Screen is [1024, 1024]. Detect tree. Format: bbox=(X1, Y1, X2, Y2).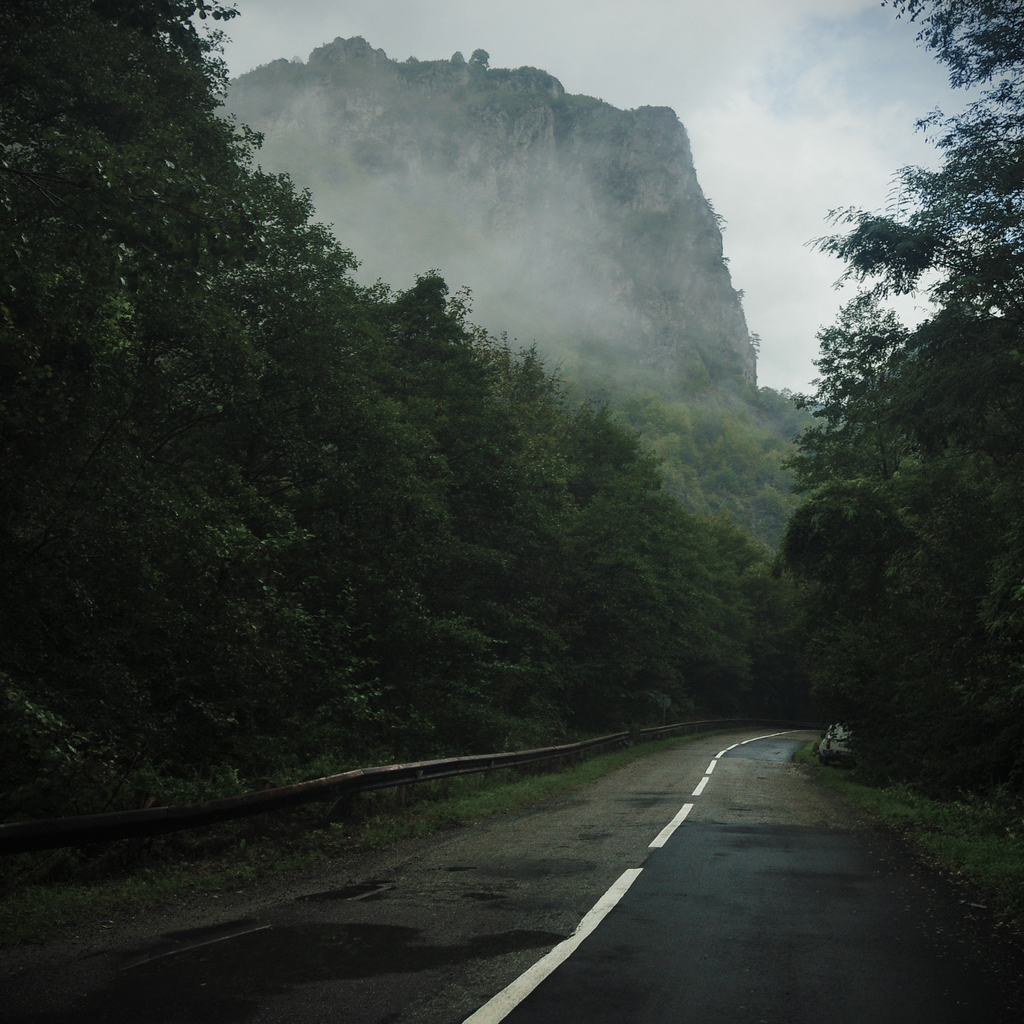
bbox=(785, 285, 932, 495).
